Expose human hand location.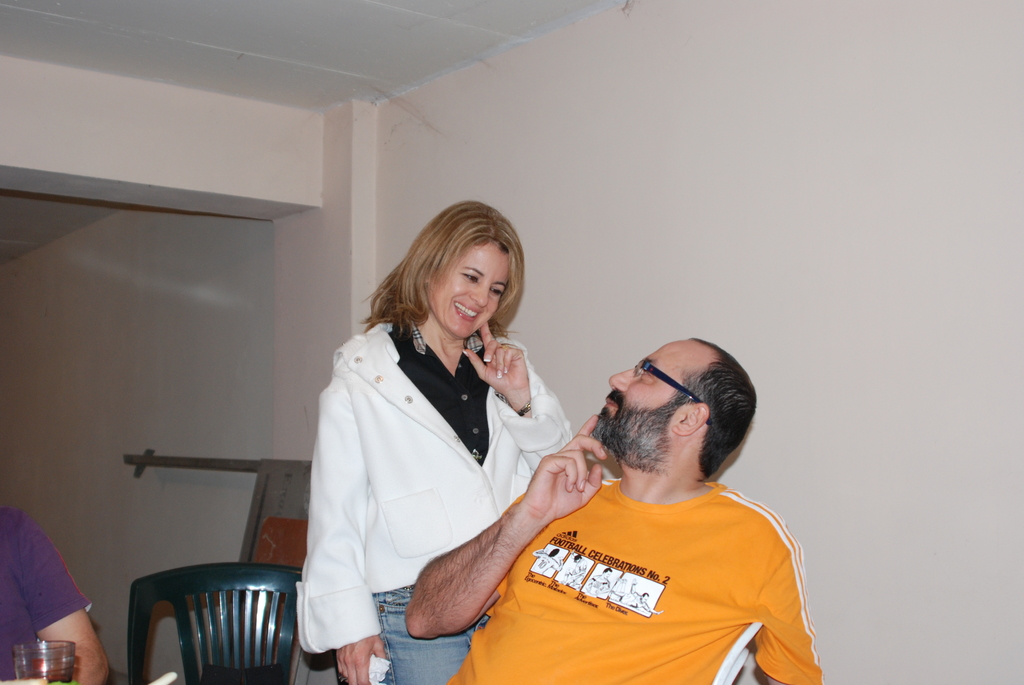
Exposed at <region>334, 633, 388, 684</region>.
